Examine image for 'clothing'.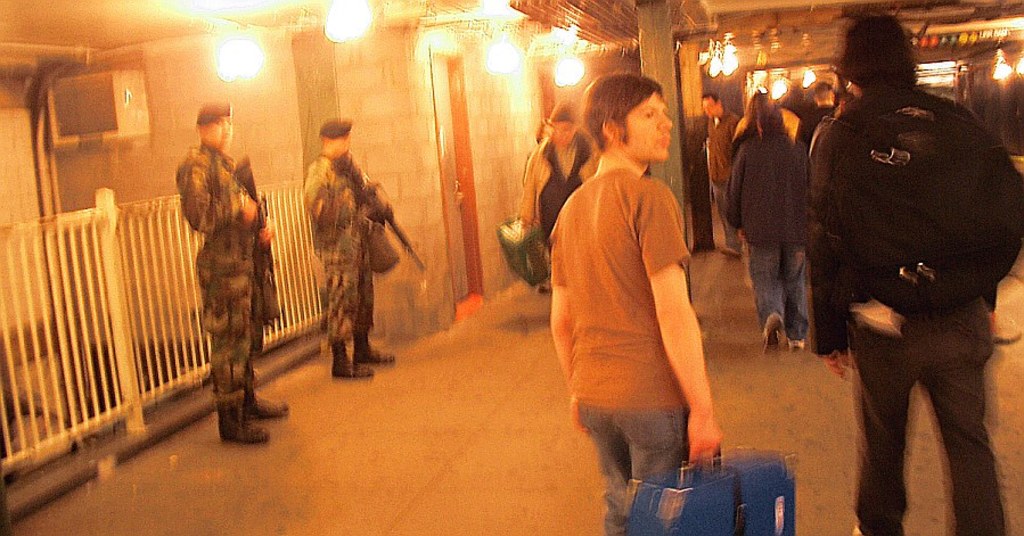
Examination result: region(305, 149, 410, 345).
